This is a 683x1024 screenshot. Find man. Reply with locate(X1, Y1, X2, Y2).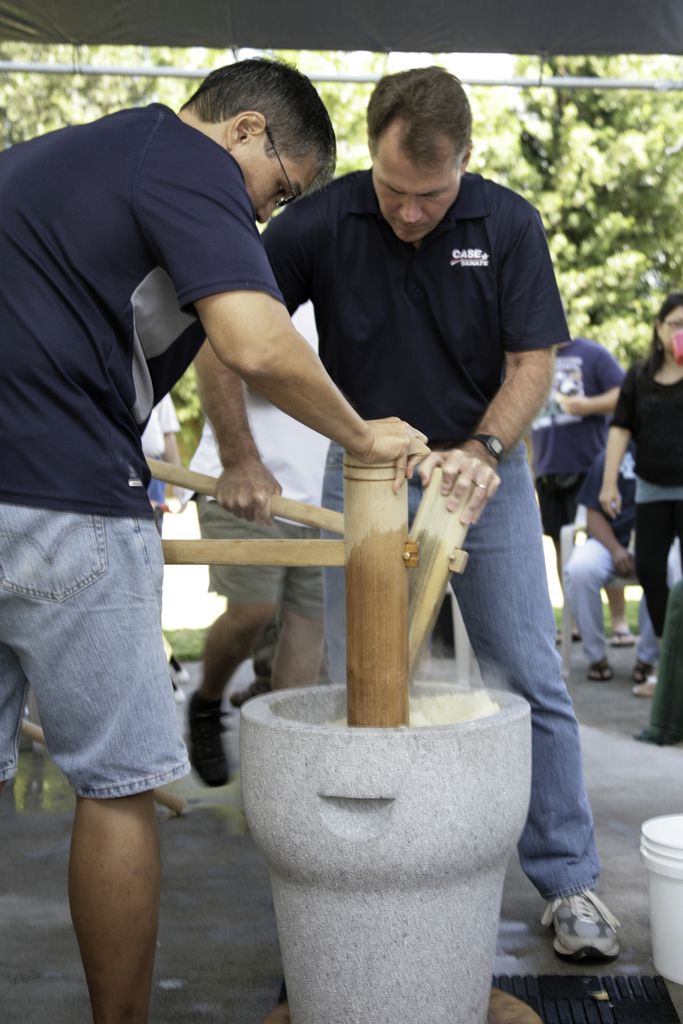
locate(185, 298, 329, 789).
